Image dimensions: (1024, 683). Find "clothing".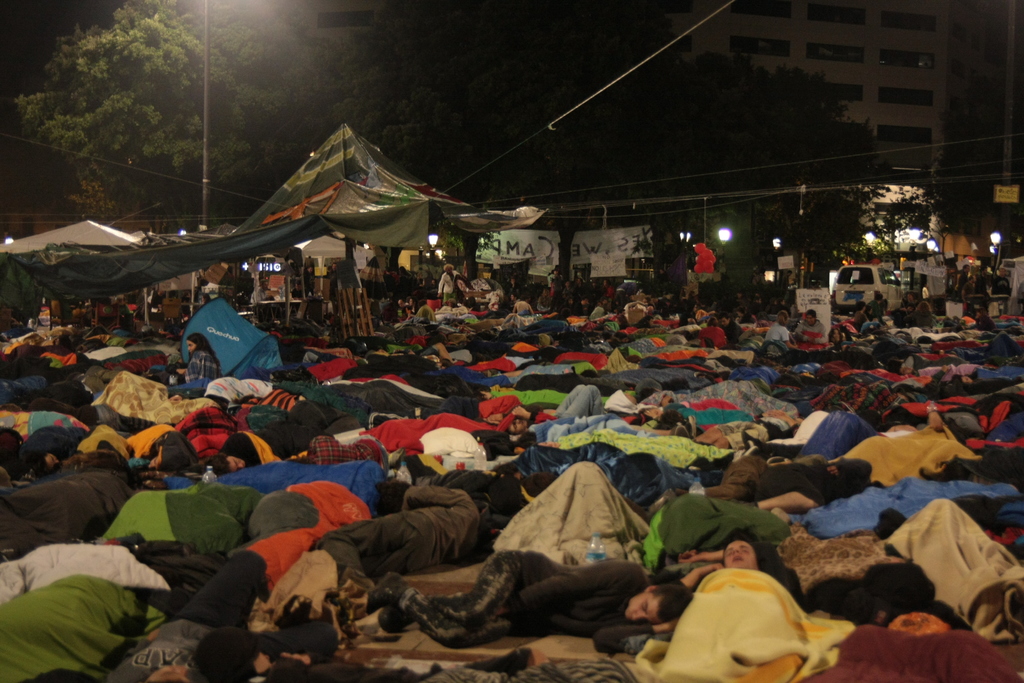
bbox=[867, 302, 894, 323].
